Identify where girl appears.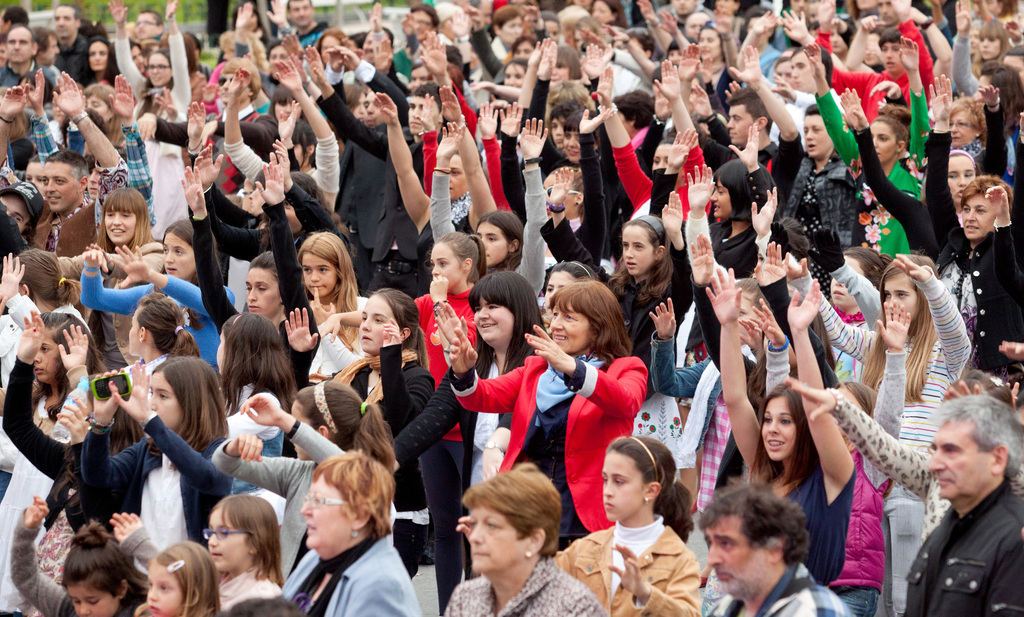
Appears at {"left": 95, "top": 286, "right": 201, "bottom": 415}.
